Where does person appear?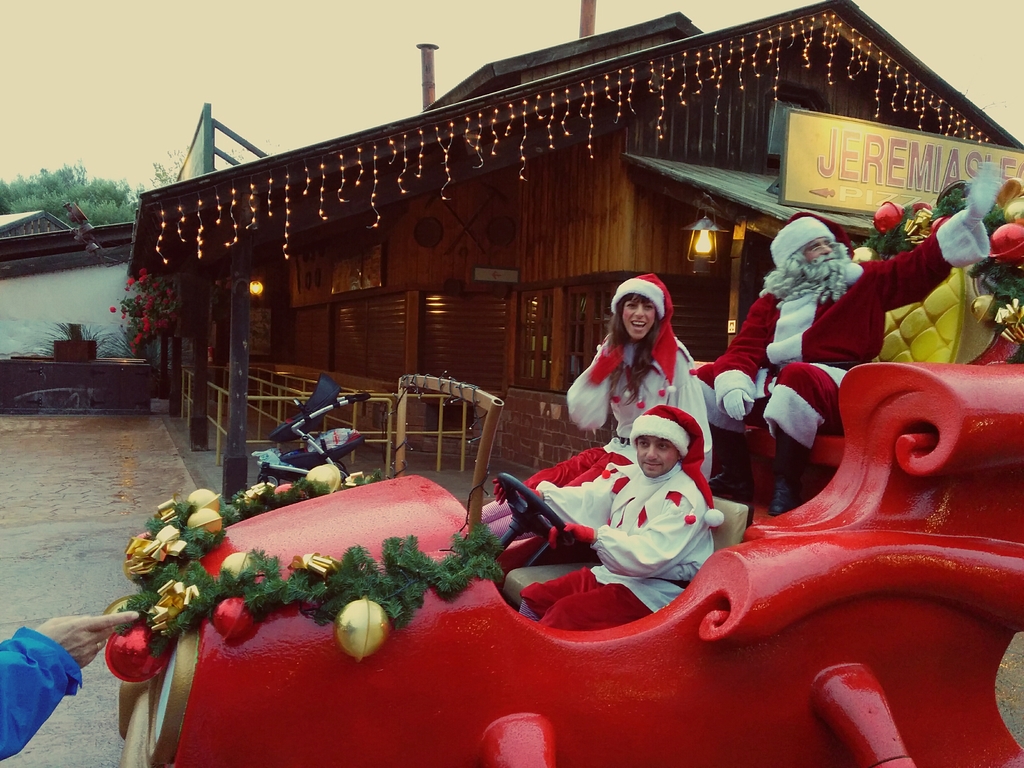
Appears at select_region(567, 269, 730, 482).
